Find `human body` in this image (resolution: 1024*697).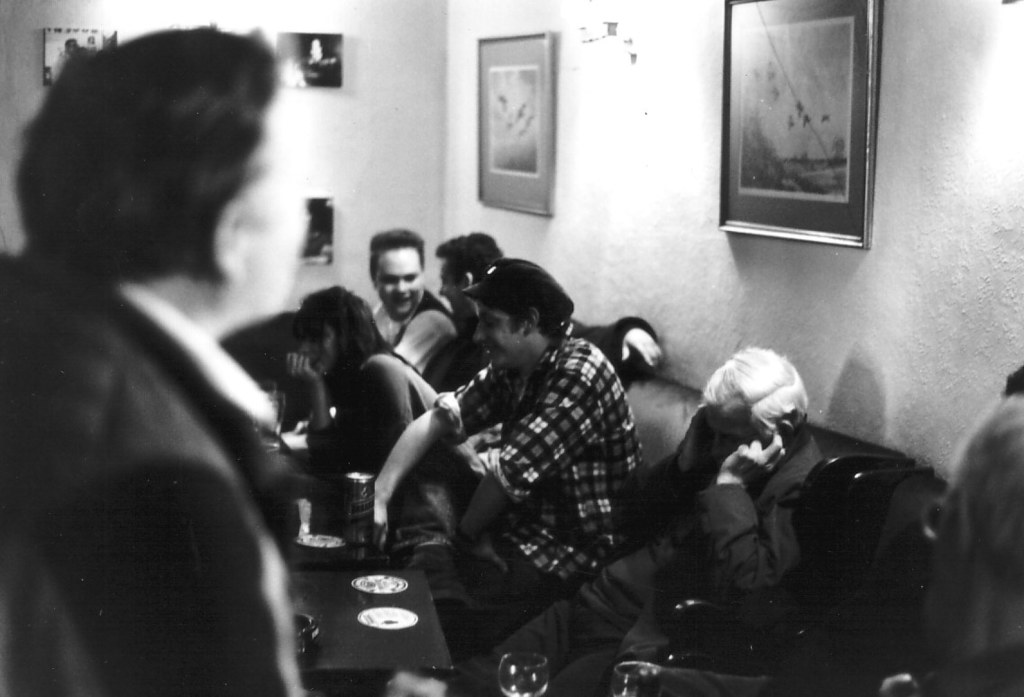
select_region(463, 342, 834, 696).
